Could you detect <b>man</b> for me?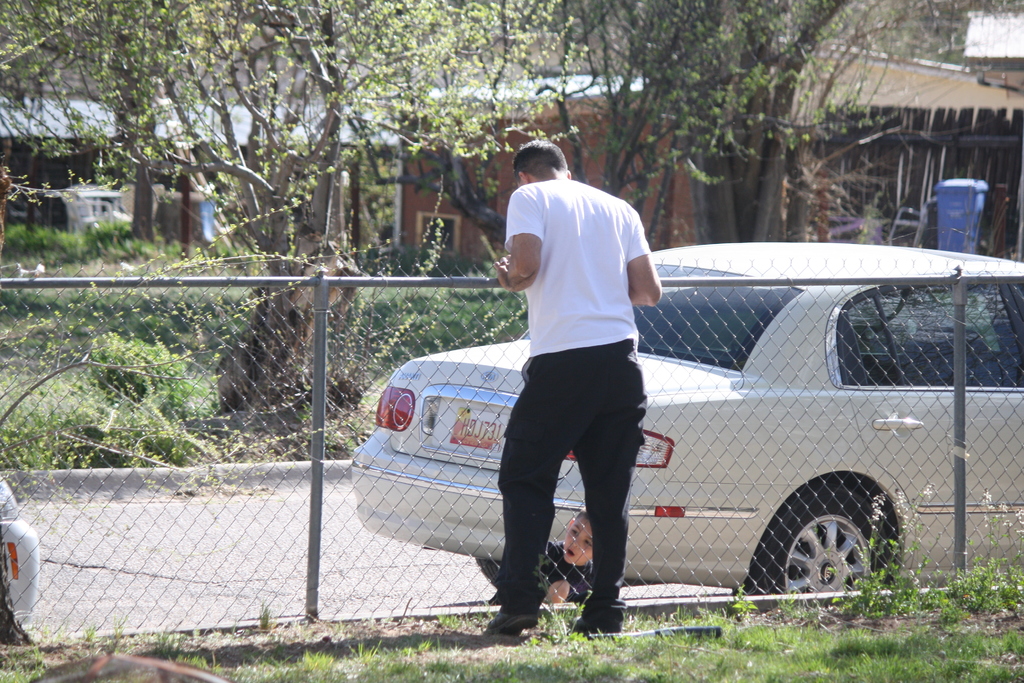
Detection result: left=457, top=140, right=674, bottom=638.
